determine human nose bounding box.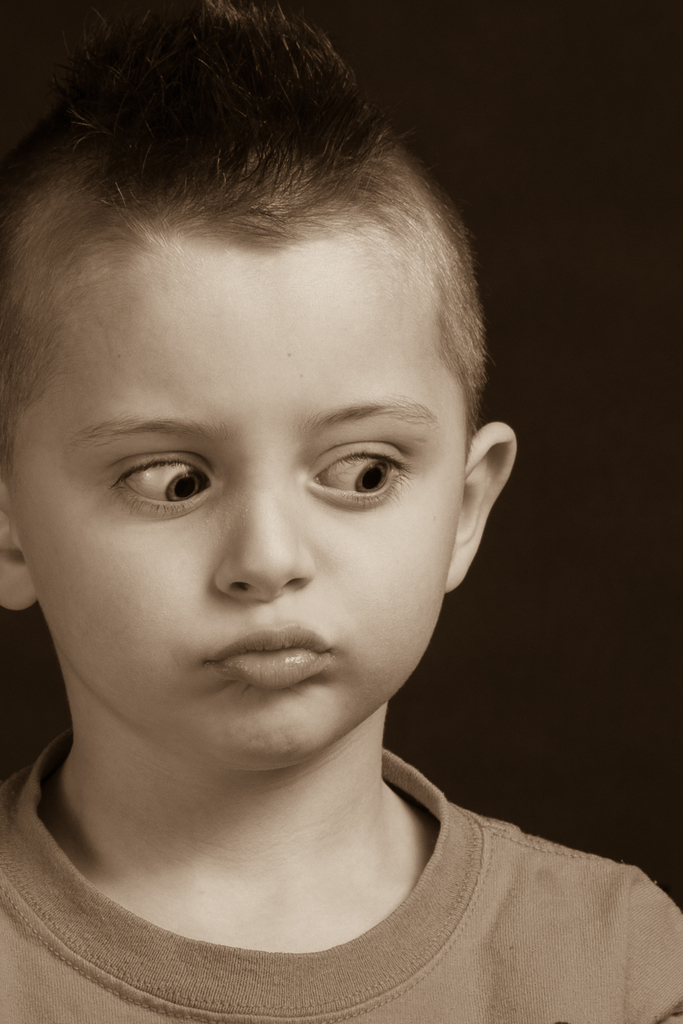
Determined: detection(215, 463, 318, 605).
